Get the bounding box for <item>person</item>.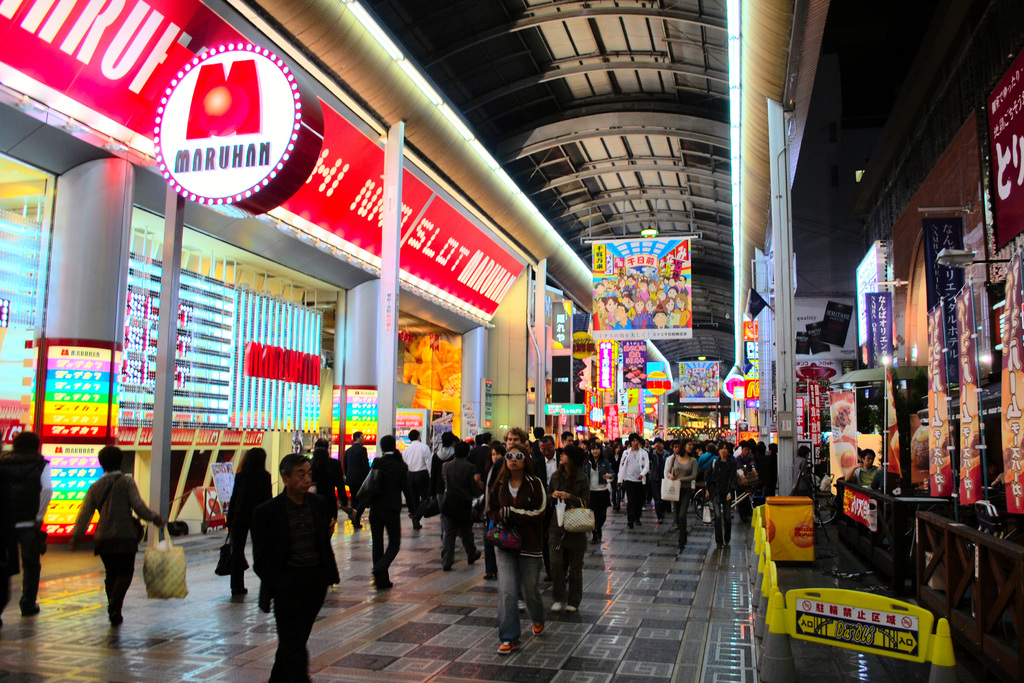
260 450 340 682.
